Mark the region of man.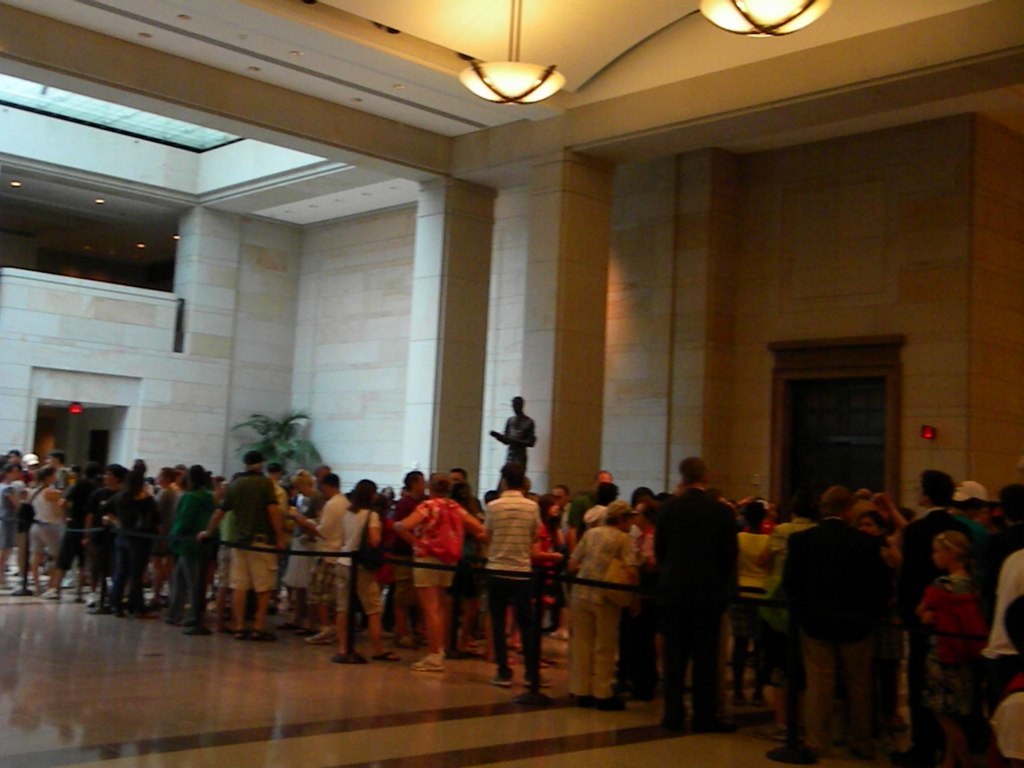
Region: <region>105, 476, 163, 614</region>.
